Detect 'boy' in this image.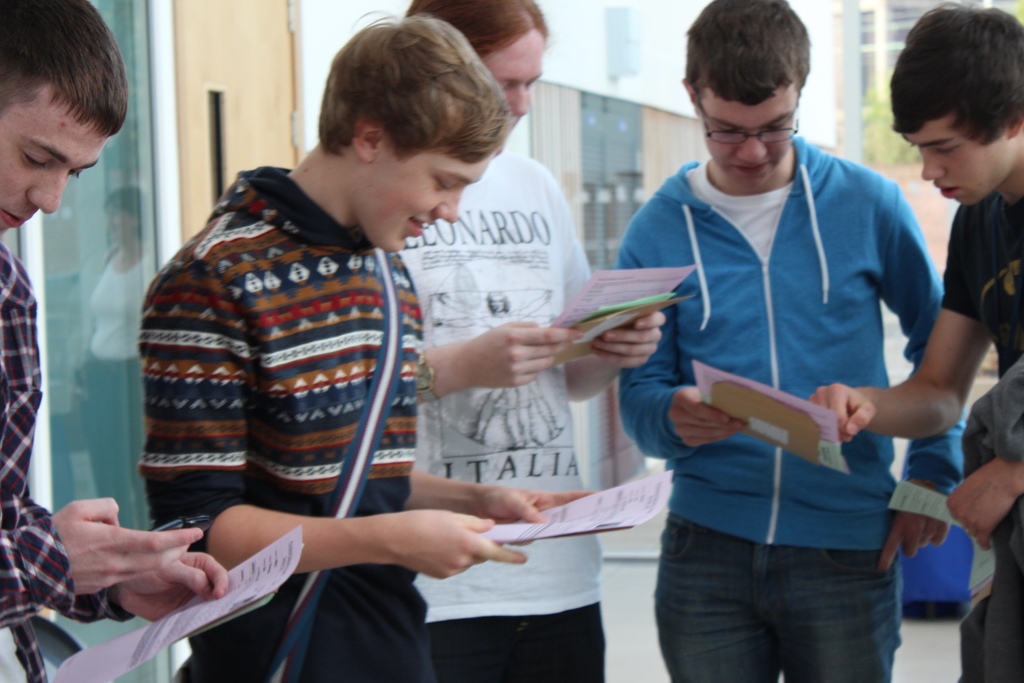
Detection: (x1=617, y1=0, x2=966, y2=682).
